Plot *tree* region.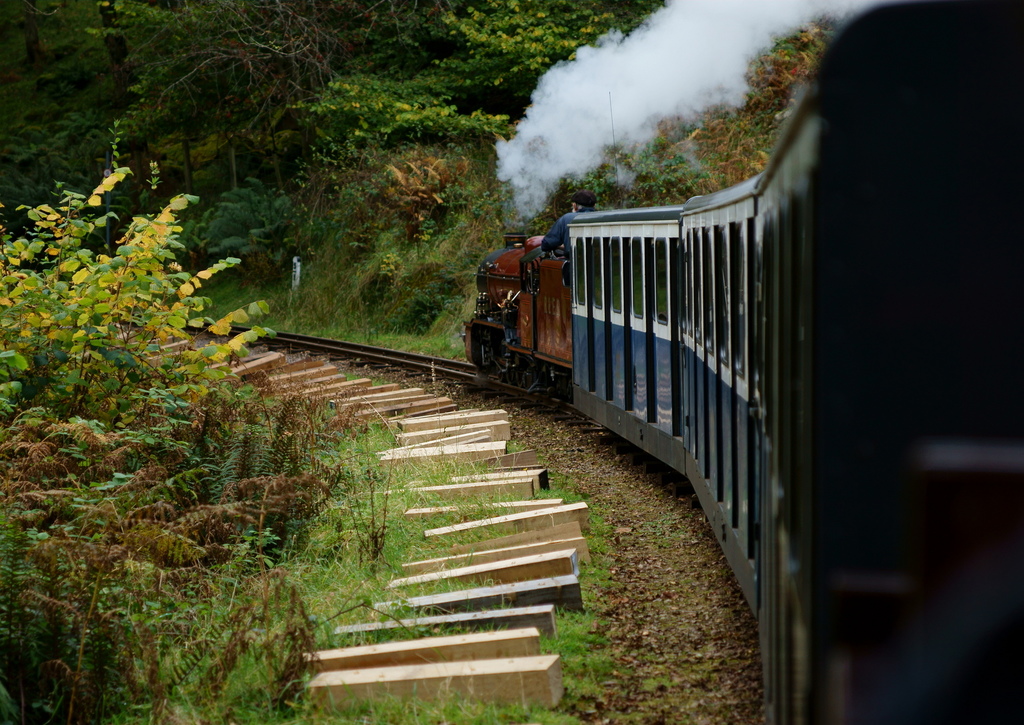
Plotted at left=316, top=0, right=643, bottom=268.
